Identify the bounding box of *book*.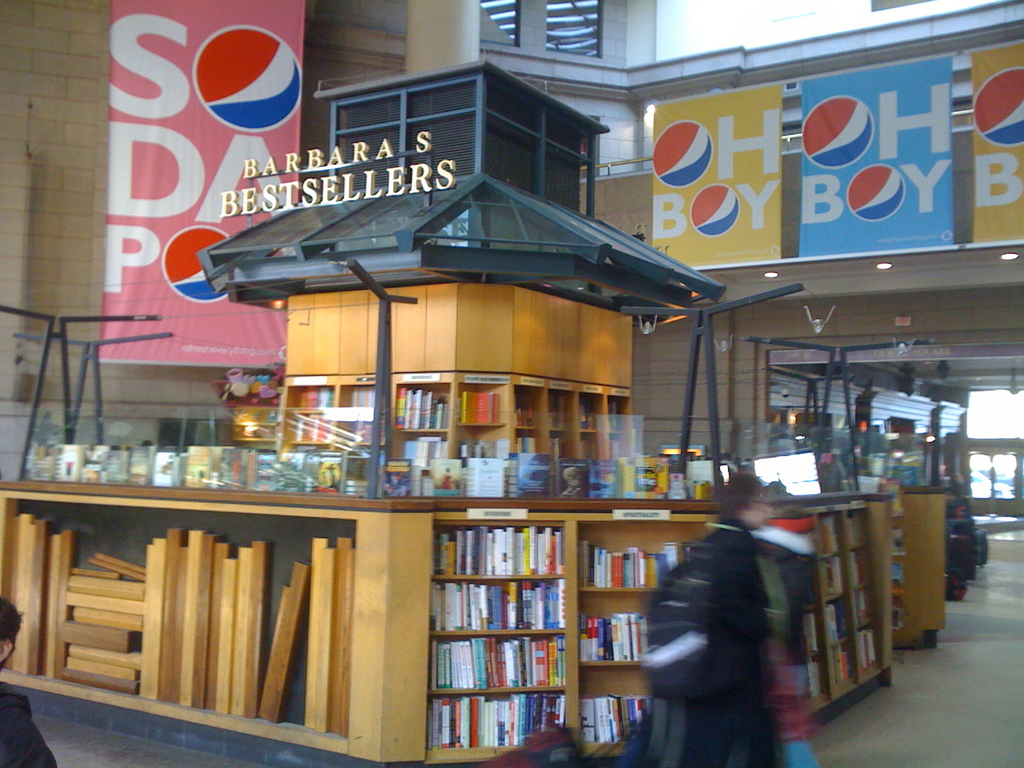
<bbox>804, 616, 824, 659</bbox>.
